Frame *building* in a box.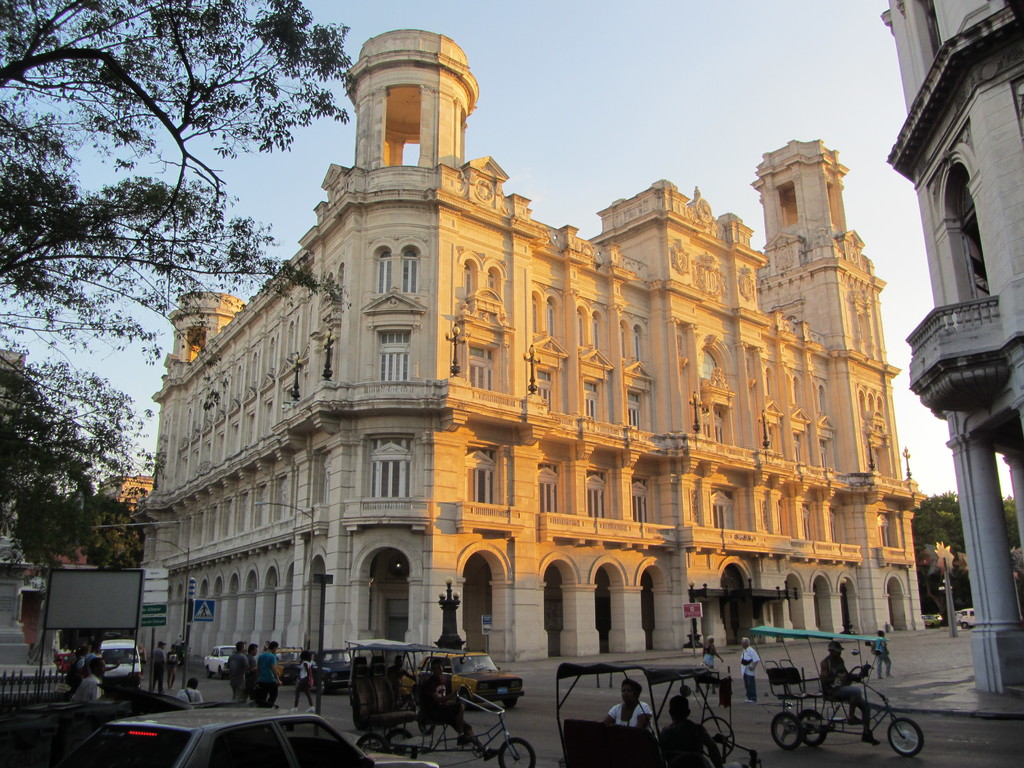
rect(22, 477, 149, 650).
